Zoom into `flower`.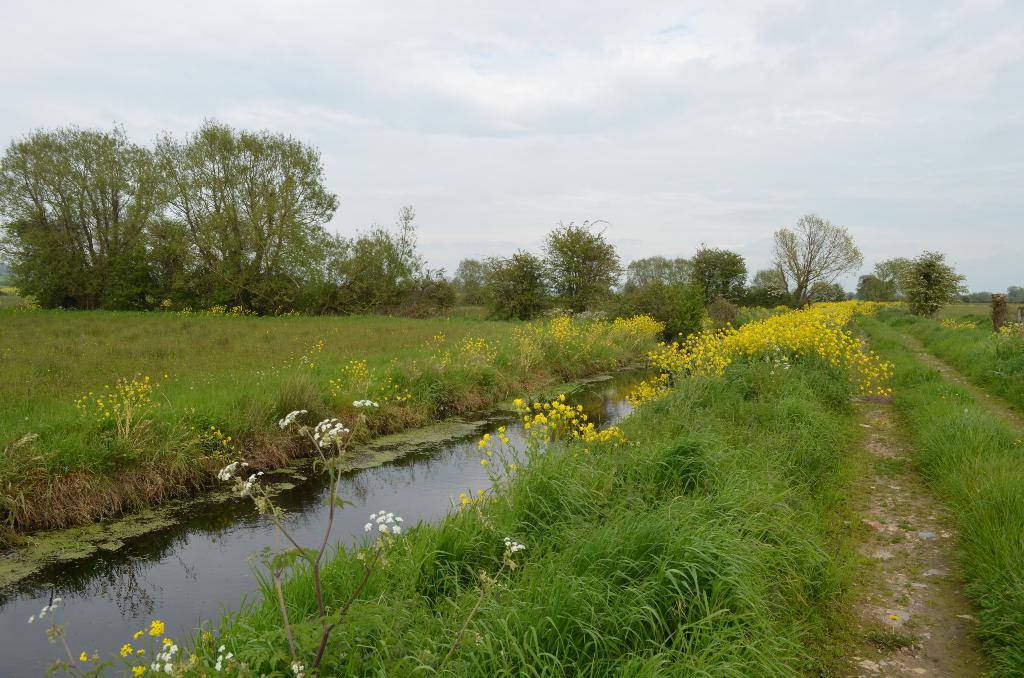
Zoom target: region(225, 649, 230, 659).
